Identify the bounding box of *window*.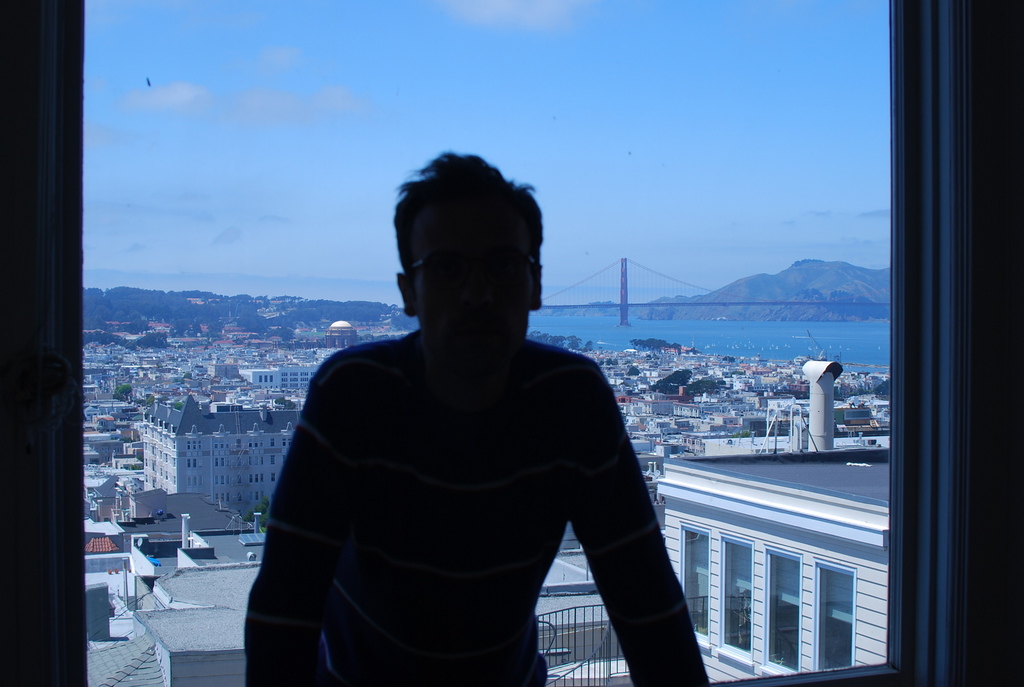
crop(255, 375, 263, 383).
